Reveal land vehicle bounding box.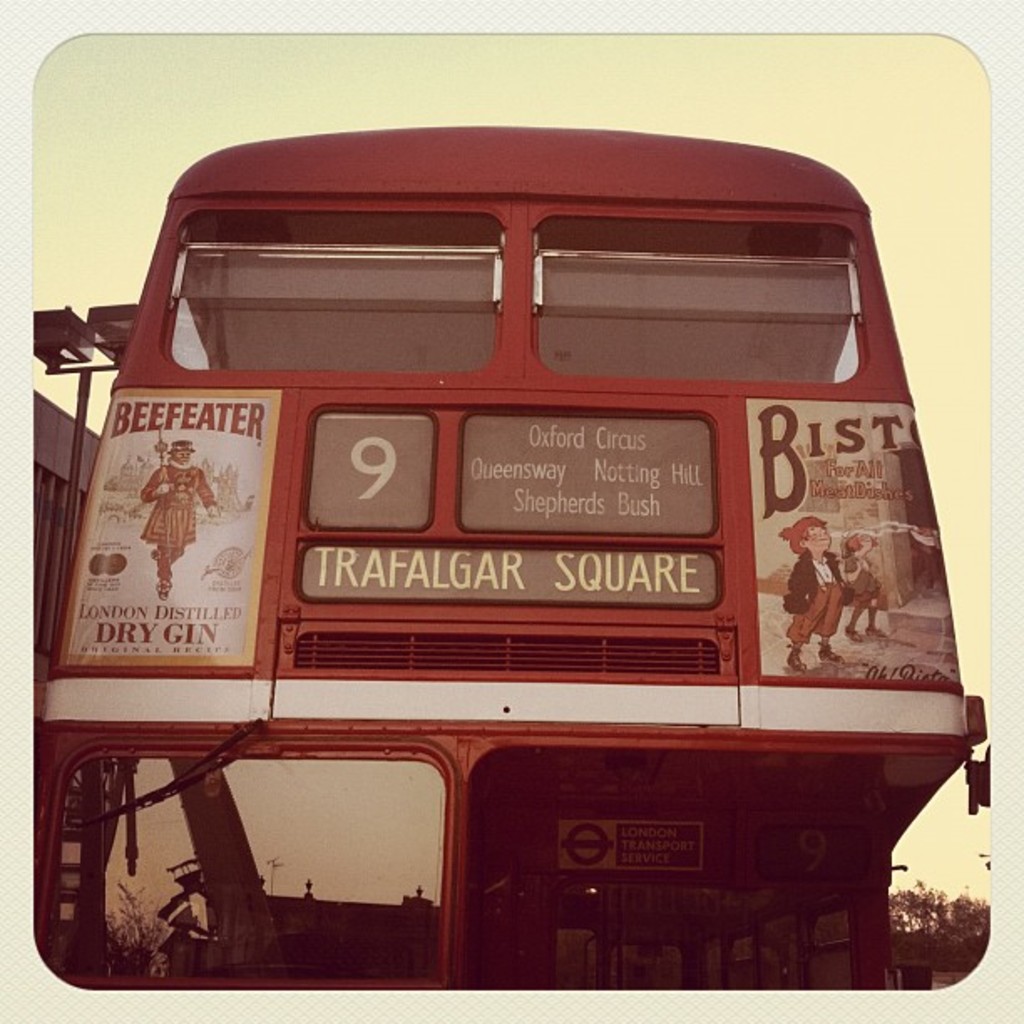
Revealed: 33,129,992,992.
